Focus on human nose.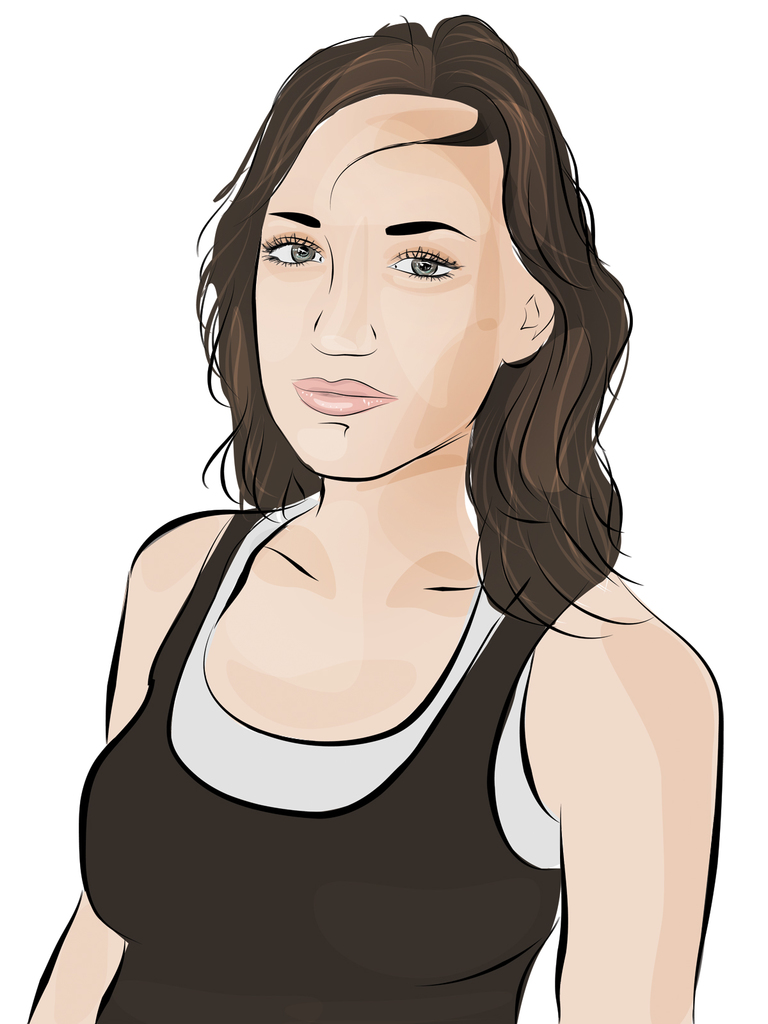
Focused at (x1=305, y1=263, x2=376, y2=358).
